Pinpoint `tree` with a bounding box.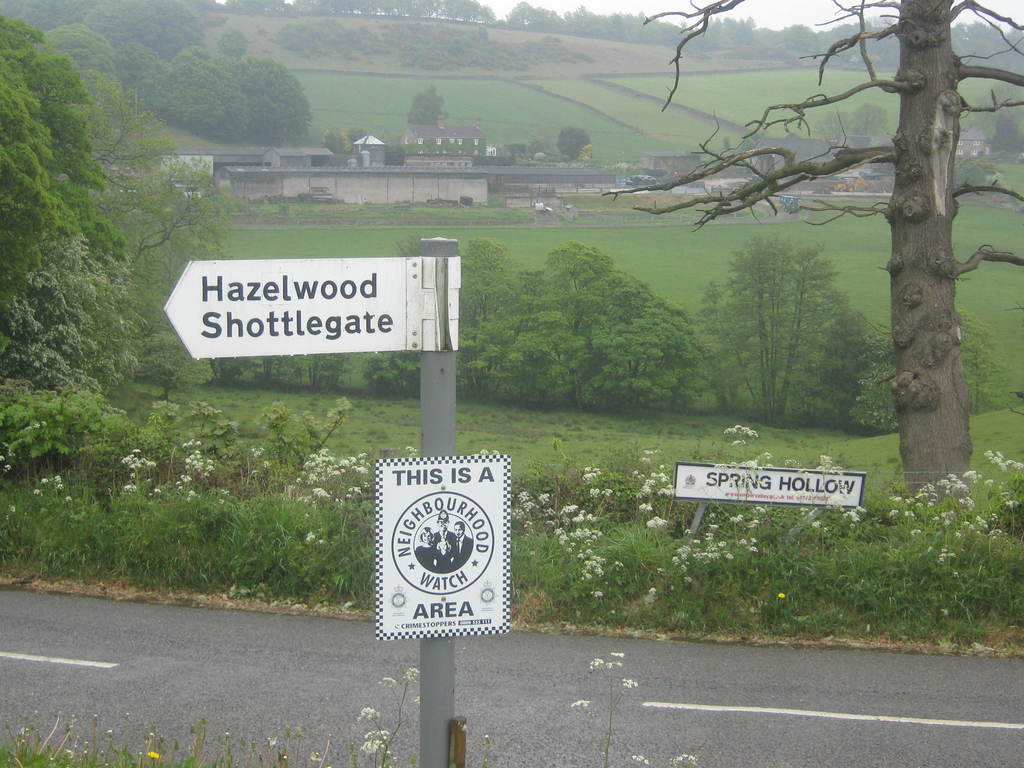
pyautogui.locateOnScreen(697, 13, 1008, 489).
